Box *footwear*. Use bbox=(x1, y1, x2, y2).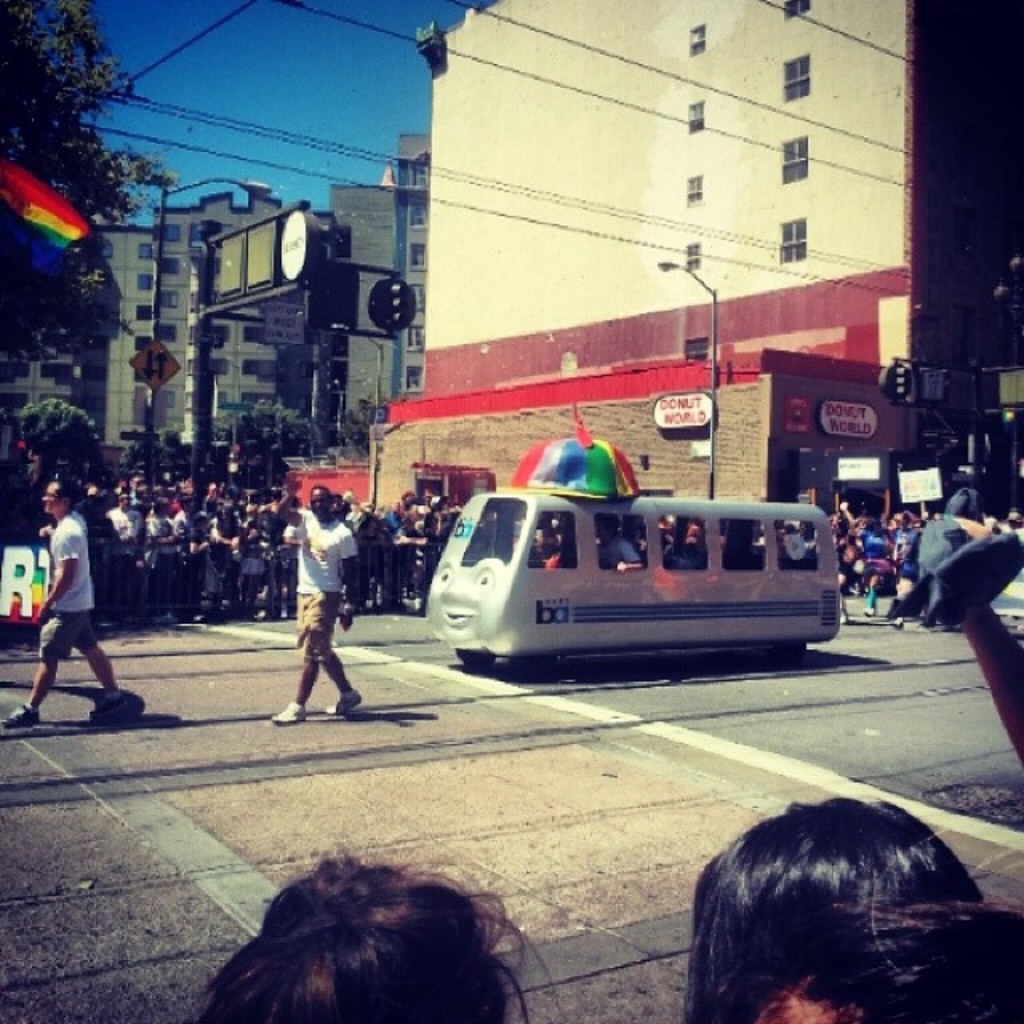
bbox=(155, 611, 168, 621).
